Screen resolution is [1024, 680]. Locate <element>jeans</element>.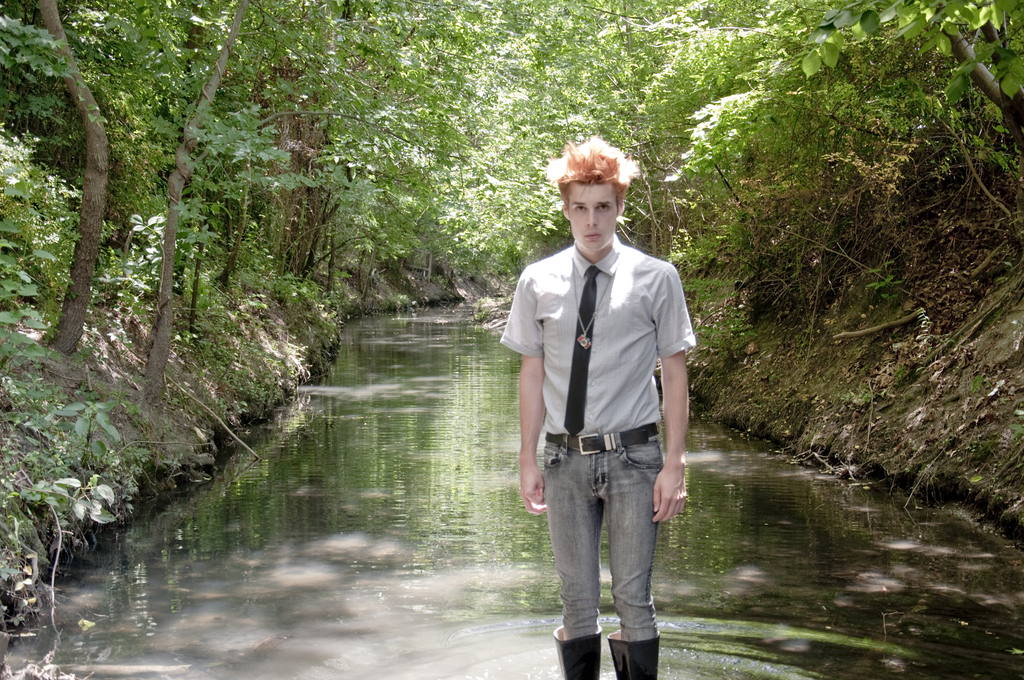
[x1=531, y1=442, x2=675, y2=616].
